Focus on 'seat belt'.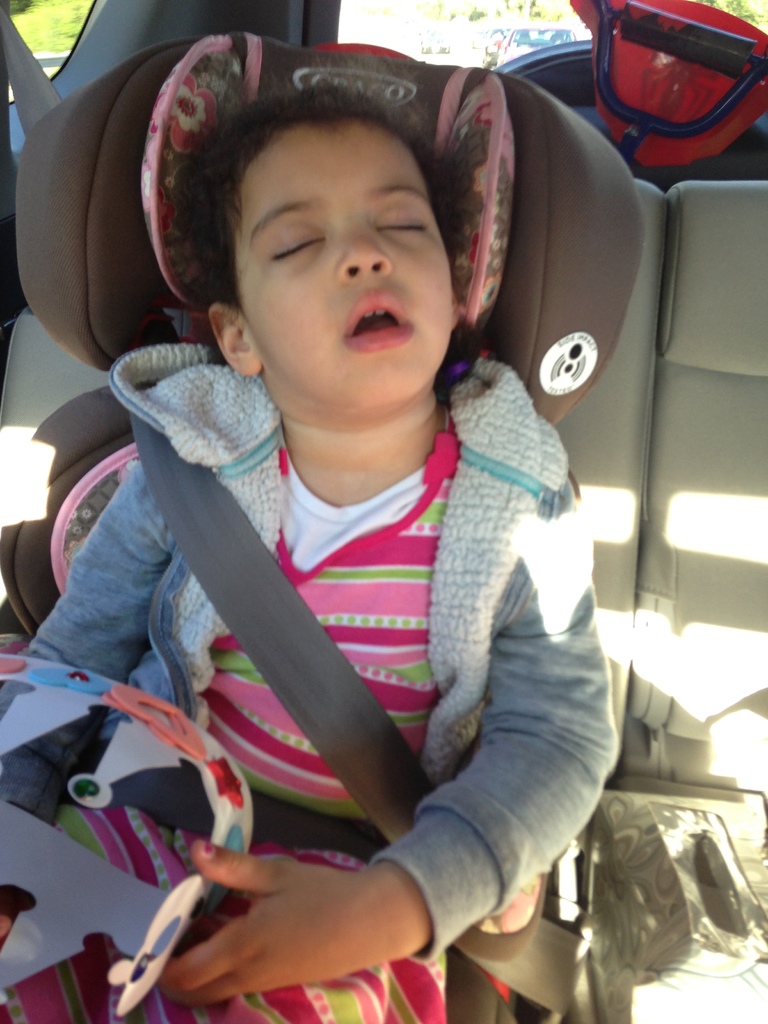
Focused at box(127, 408, 578, 1007).
